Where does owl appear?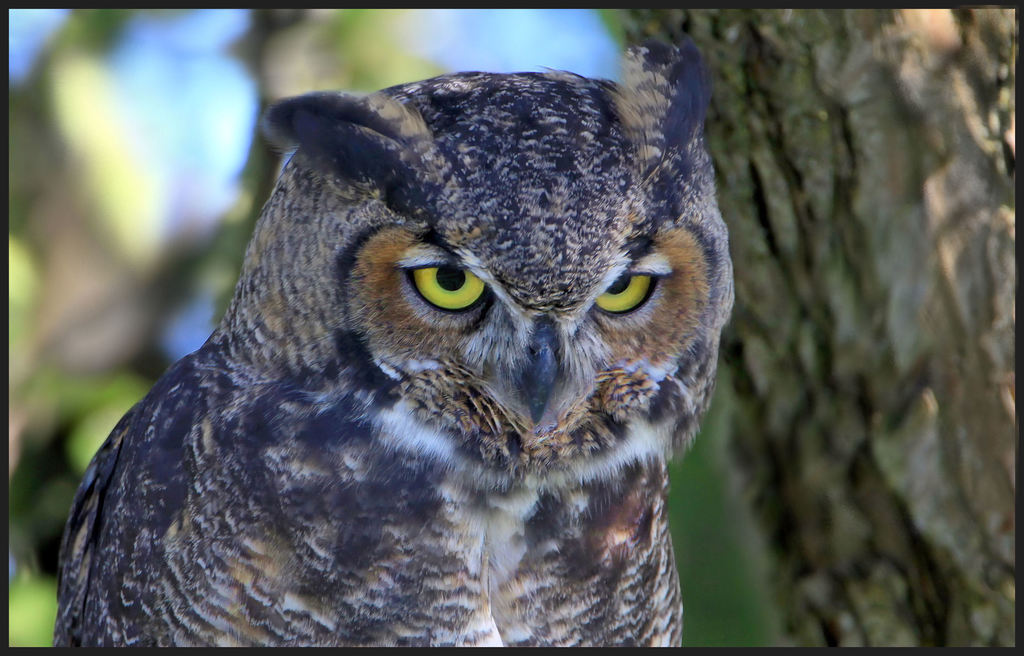
Appears at (x1=50, y1=42, x2=737, y2=655).
